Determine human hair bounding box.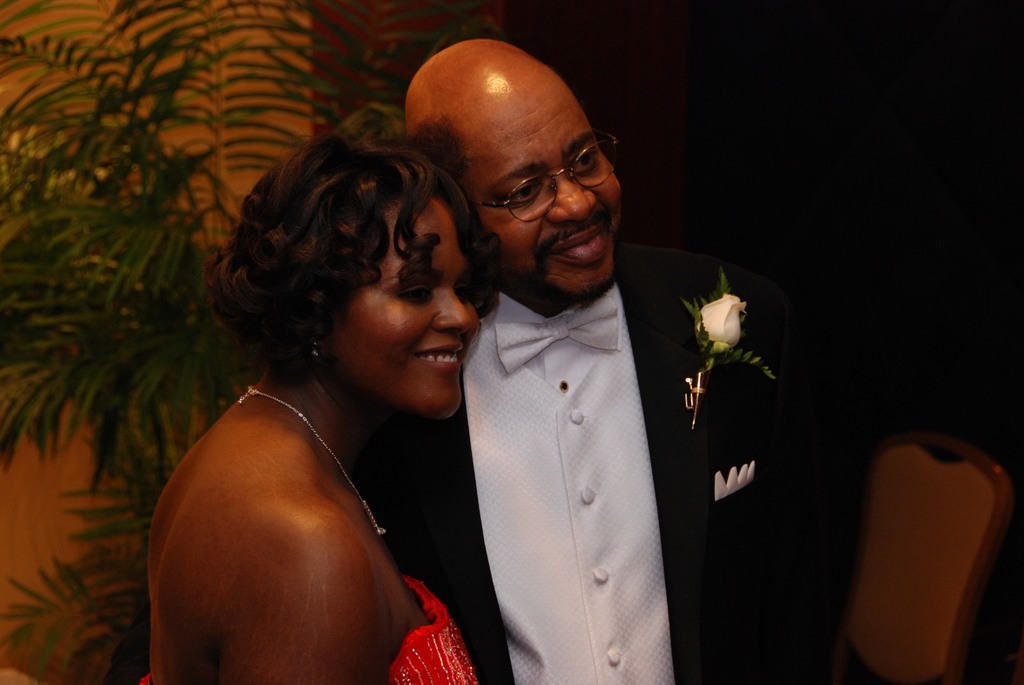
Determined: [left=217, top=132, right=515, bottom=414].
